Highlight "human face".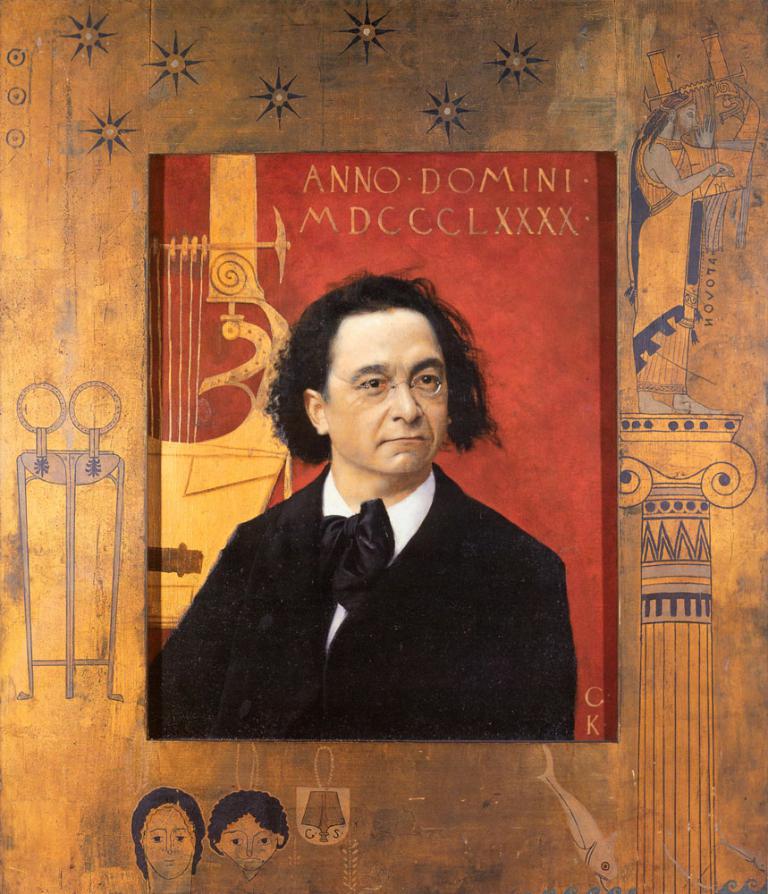
Highlighted region: select_region(216, 813, 278, 870).
